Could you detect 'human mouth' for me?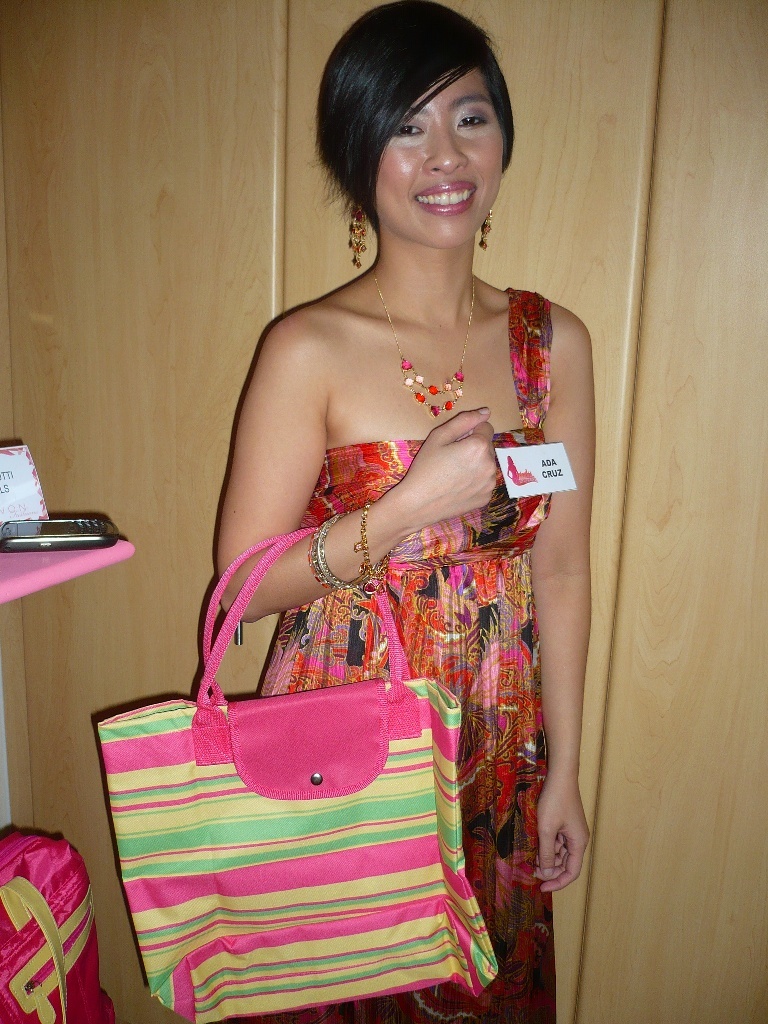
Detection result: (414,178,481,216).
